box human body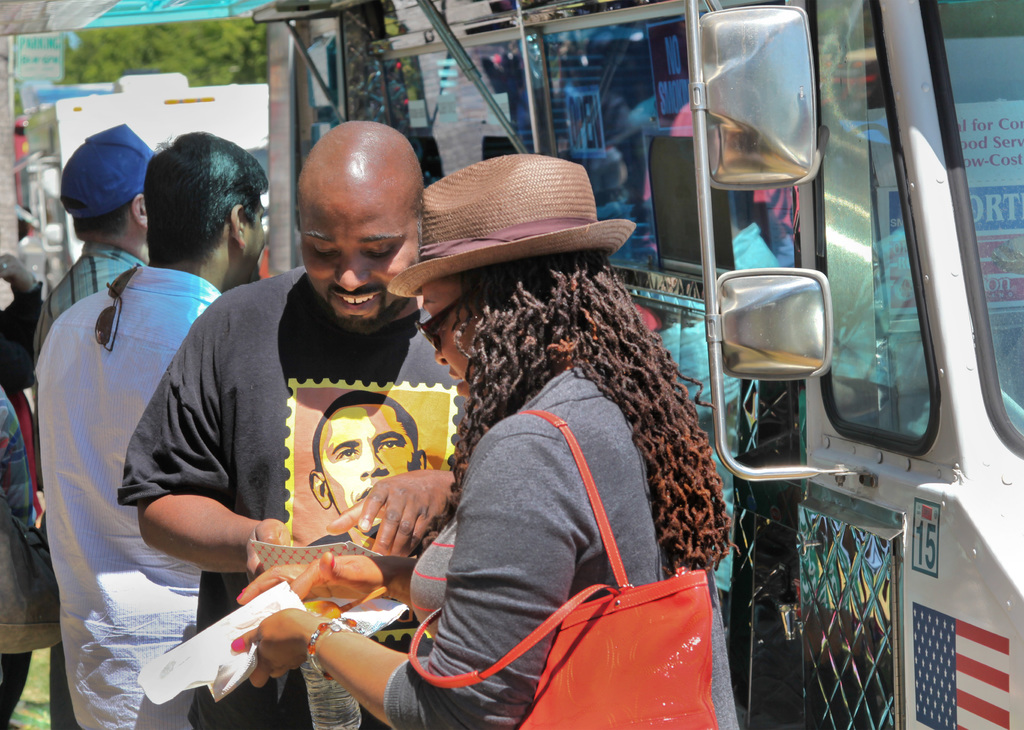
bbox=[232, 151, 737, 728]
